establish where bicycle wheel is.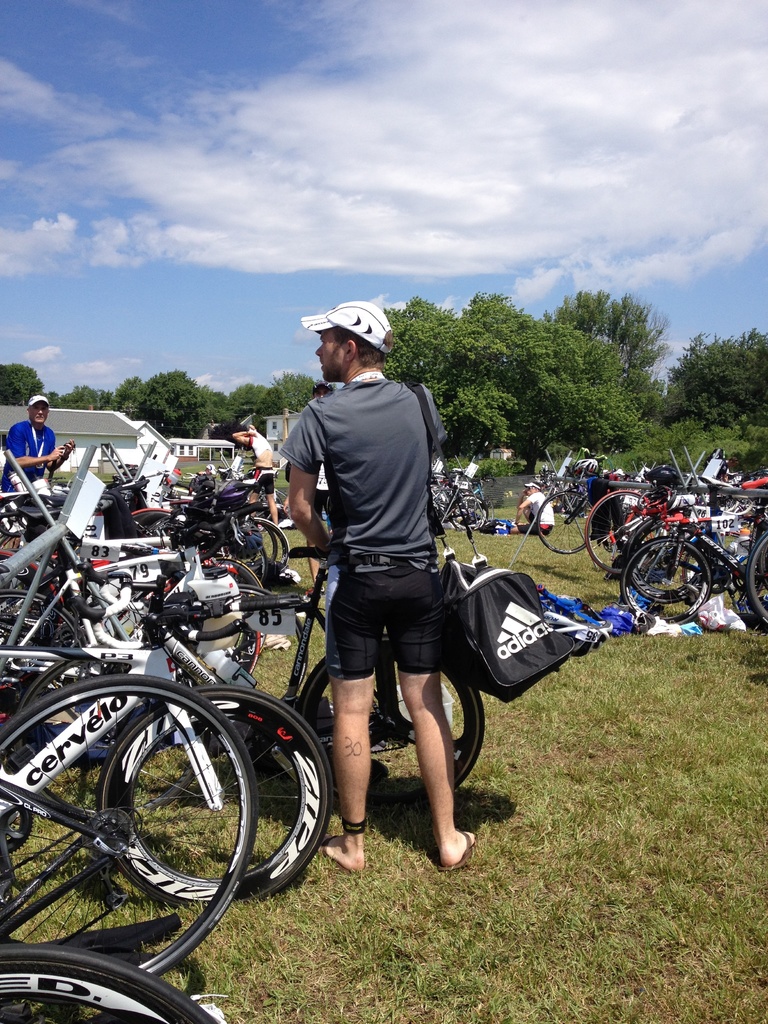
Established at {"x1": 296, "y1": 633, "x2": 489, "y2": 820}.
